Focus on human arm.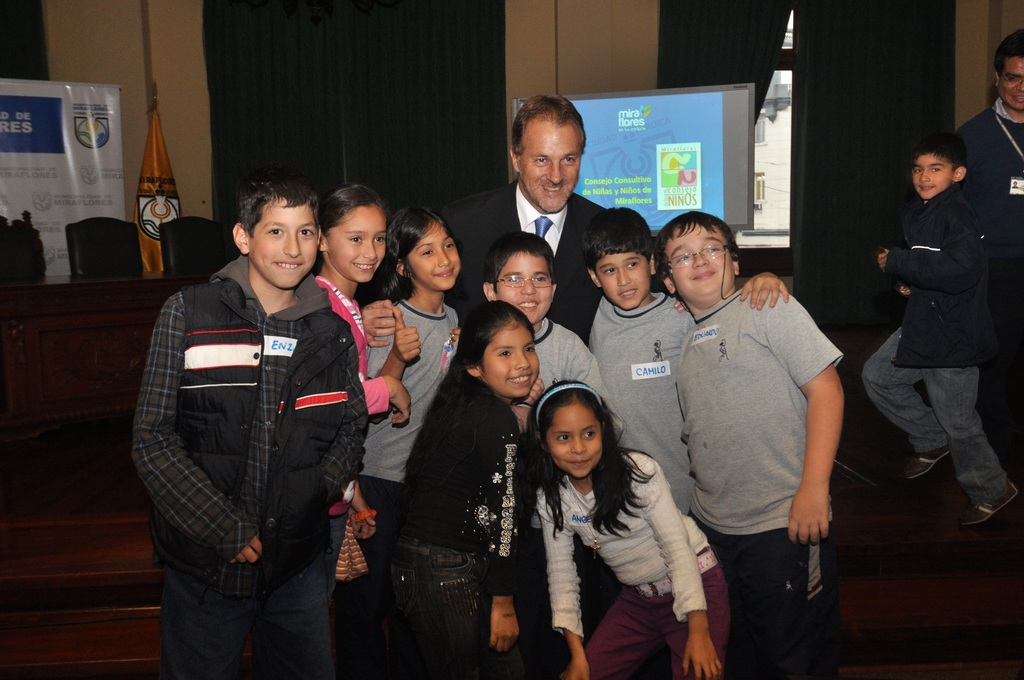
Focused at 372:305:422:382.
